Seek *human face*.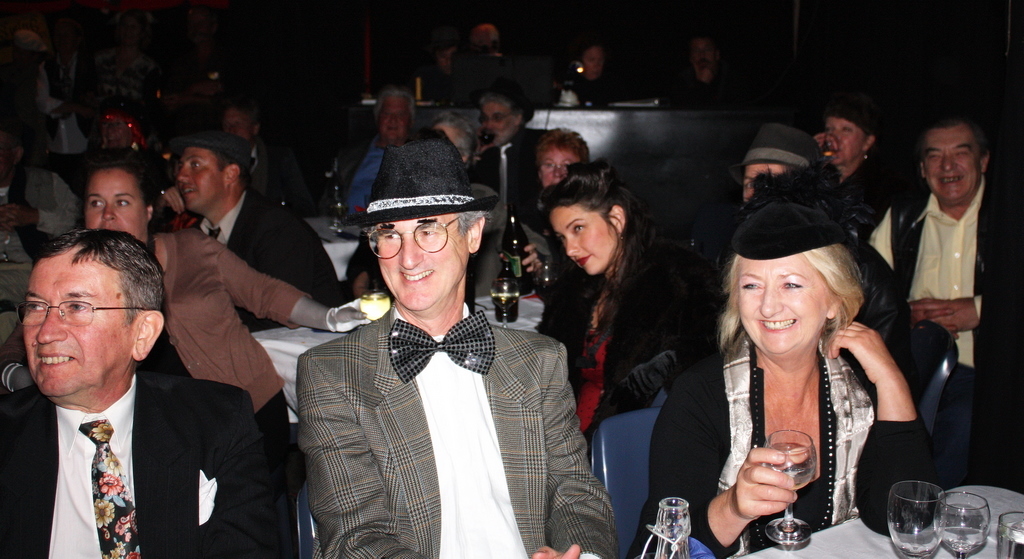
rect(107, 125, 123, 146).
